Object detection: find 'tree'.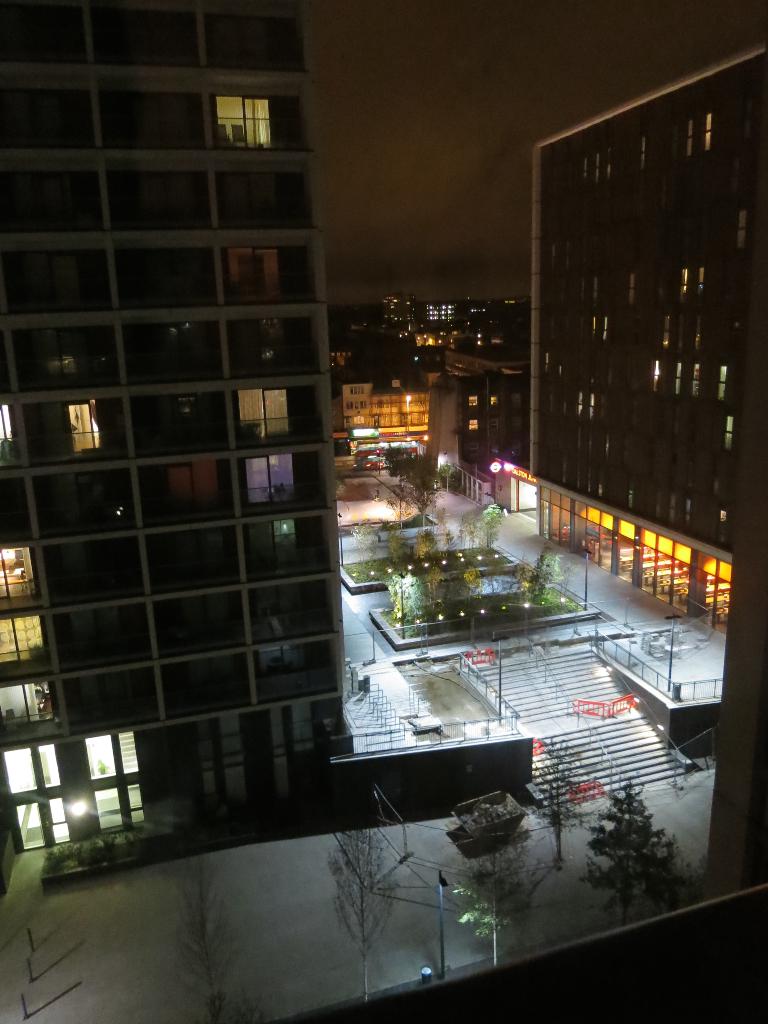
bbox(592, 786, 697, 906).
